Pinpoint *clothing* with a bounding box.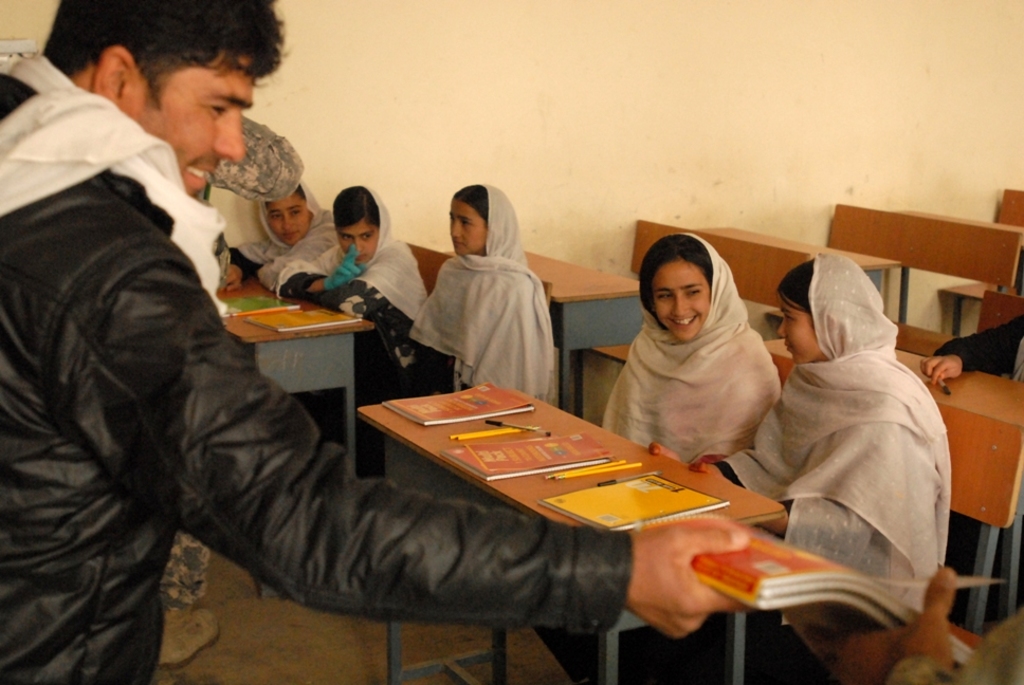
415/208/566/390.
